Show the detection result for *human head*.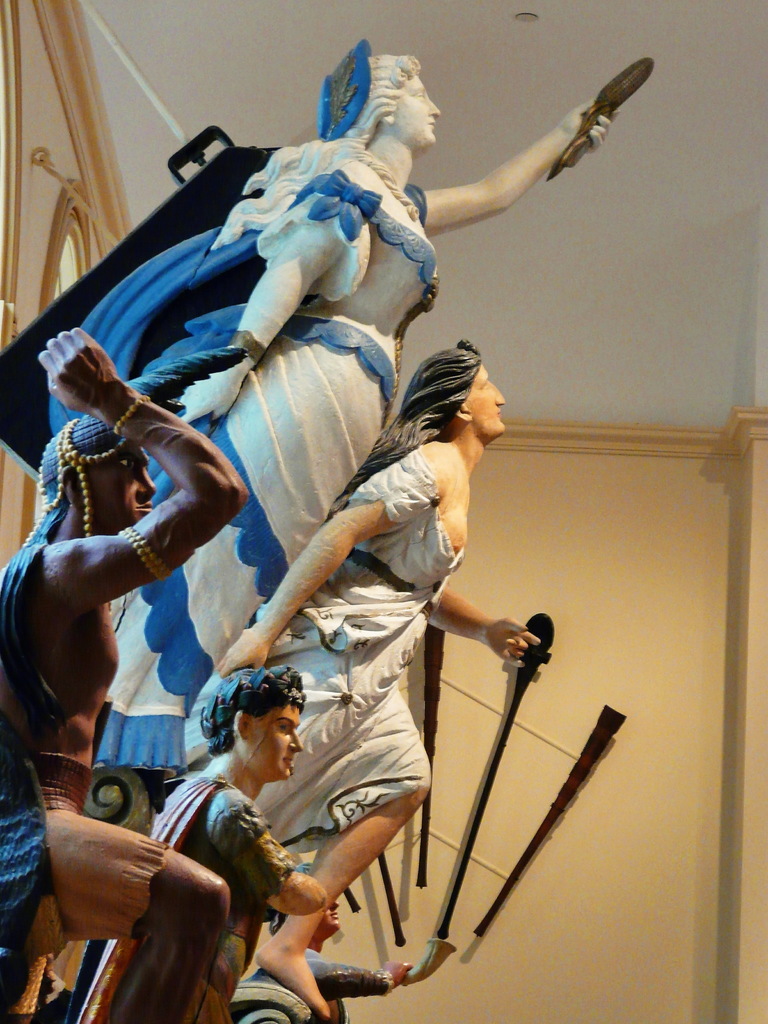
region(210, 661, 325, 833).
